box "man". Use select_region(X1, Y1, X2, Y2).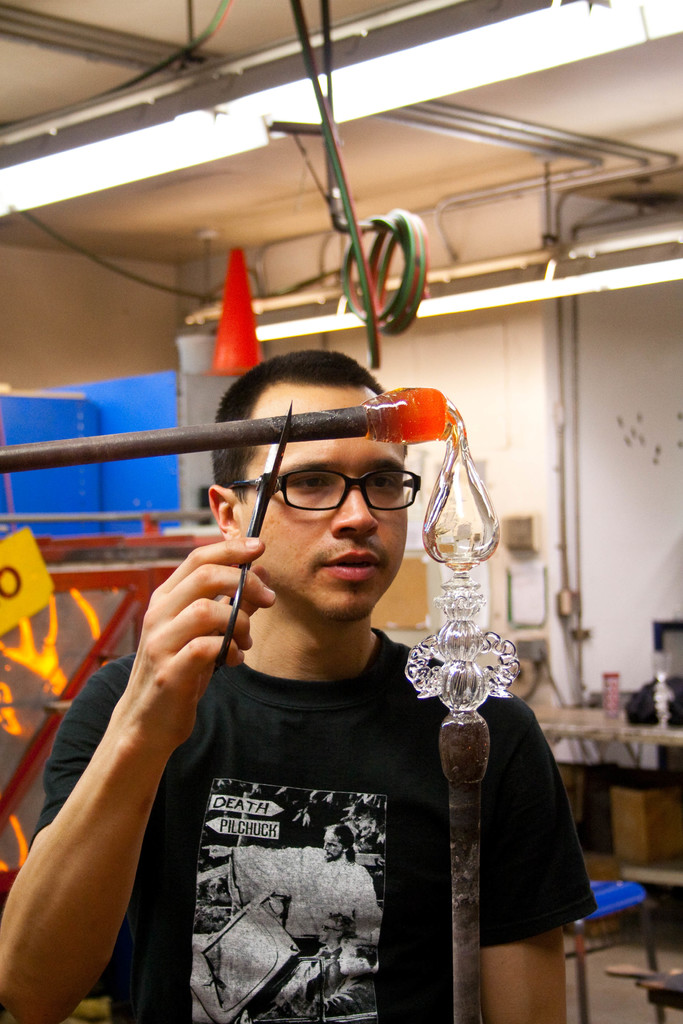
select_region(0, 337, 598, 1023).
